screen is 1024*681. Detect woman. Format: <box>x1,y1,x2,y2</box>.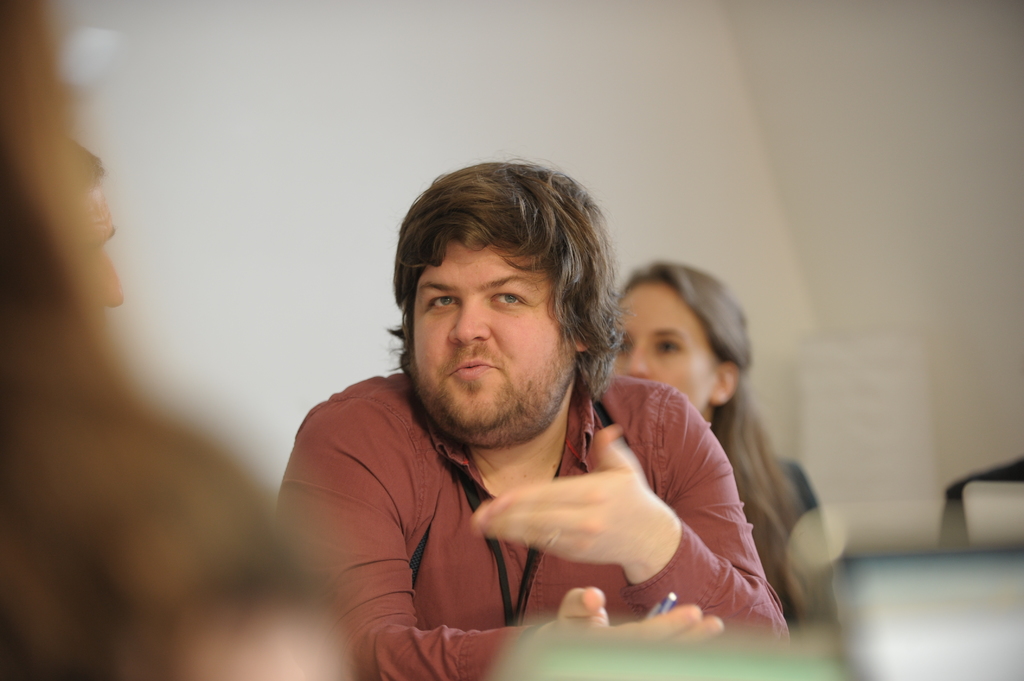
<box>608,271,835,603</box>.
